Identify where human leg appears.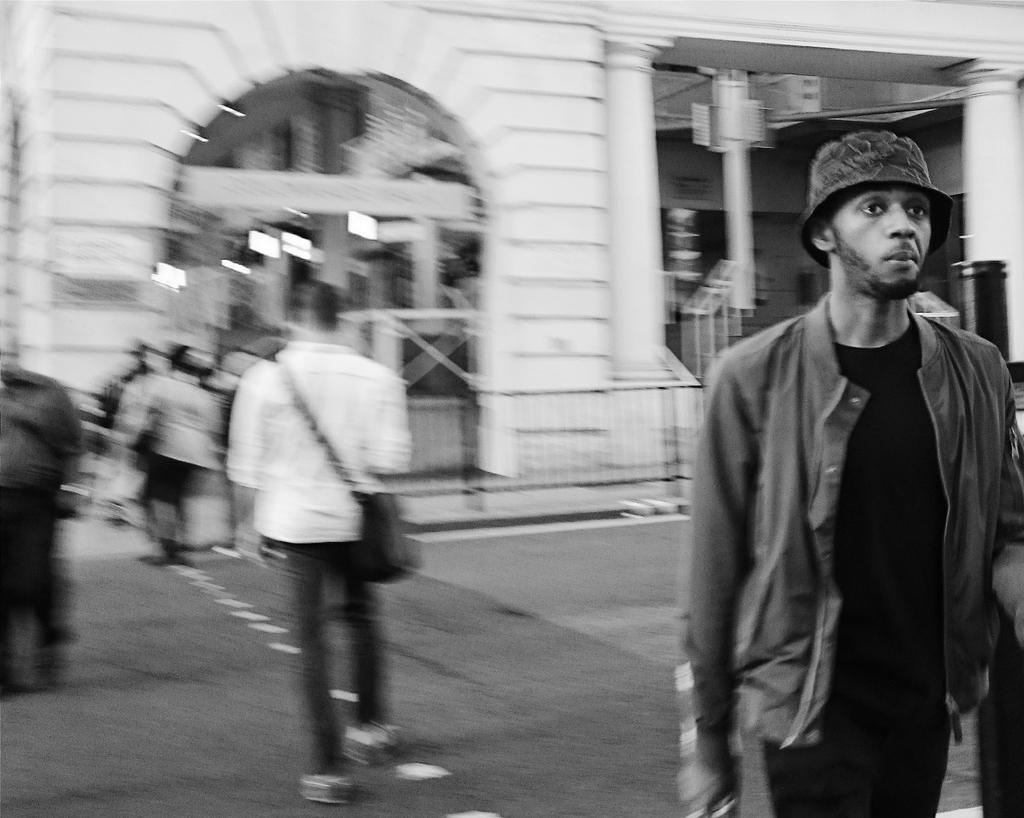
Appears at [340,540,390,764].
